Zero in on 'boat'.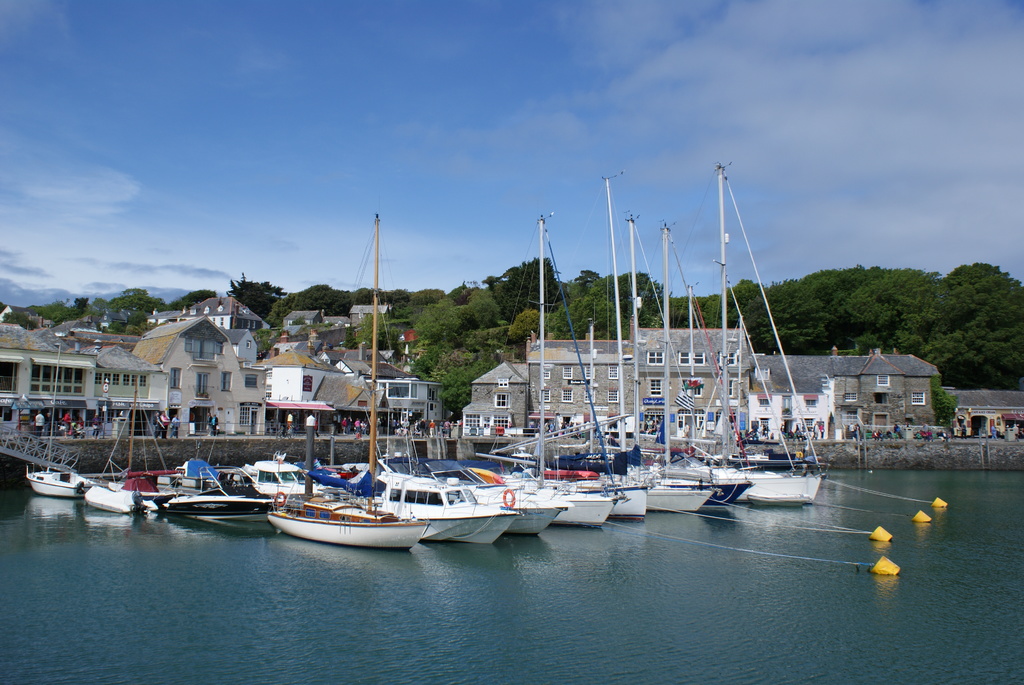
Zeroed in: bbox=(439, 454, 560, 537).
